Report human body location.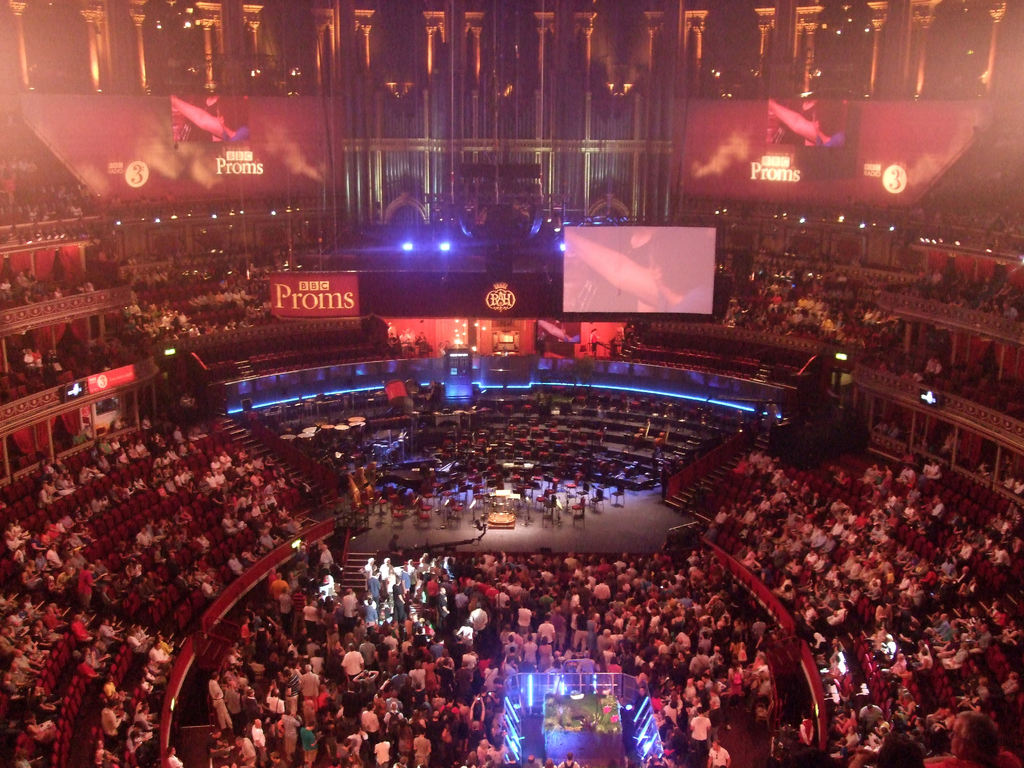
Report: BBox(989, 217, 1009, 236).
